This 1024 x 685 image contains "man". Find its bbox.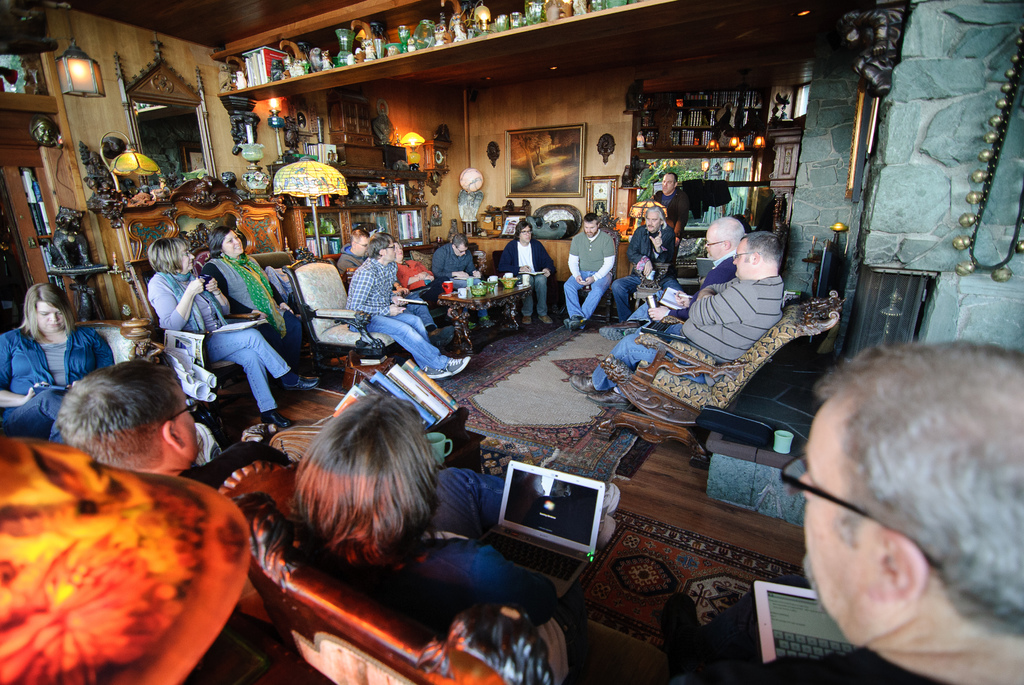
[left=435, top=236, right=481, bottom=280].
